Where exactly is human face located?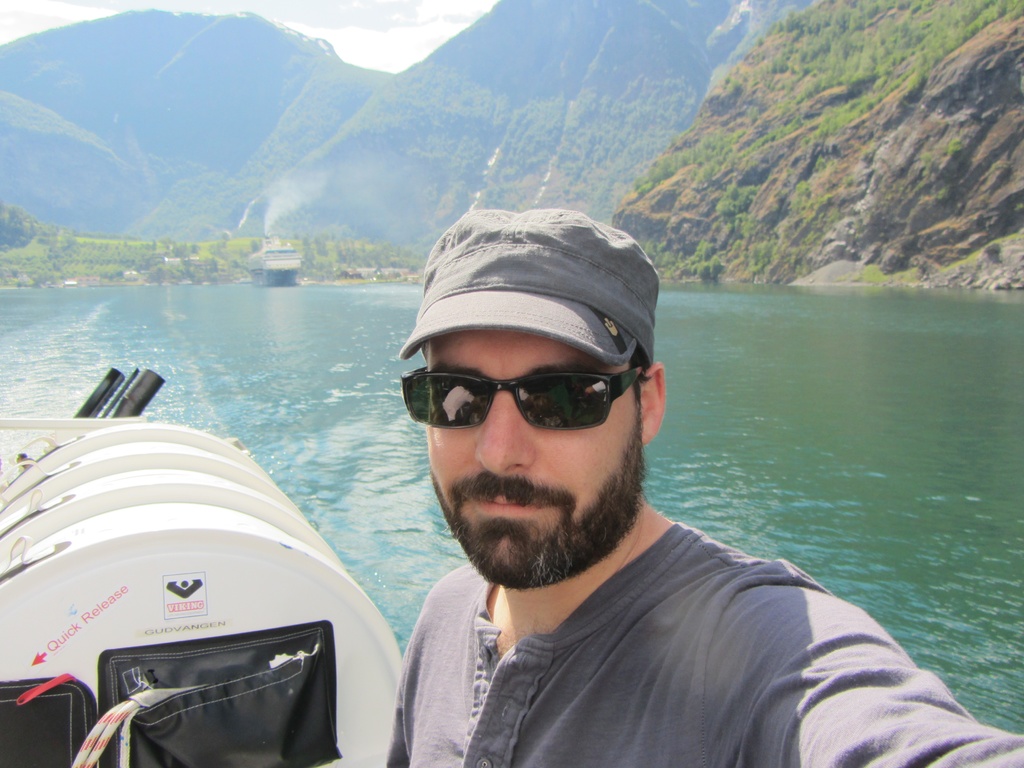
Its bounding box is (x1=428, y1=330, x2=642, y2=584).
